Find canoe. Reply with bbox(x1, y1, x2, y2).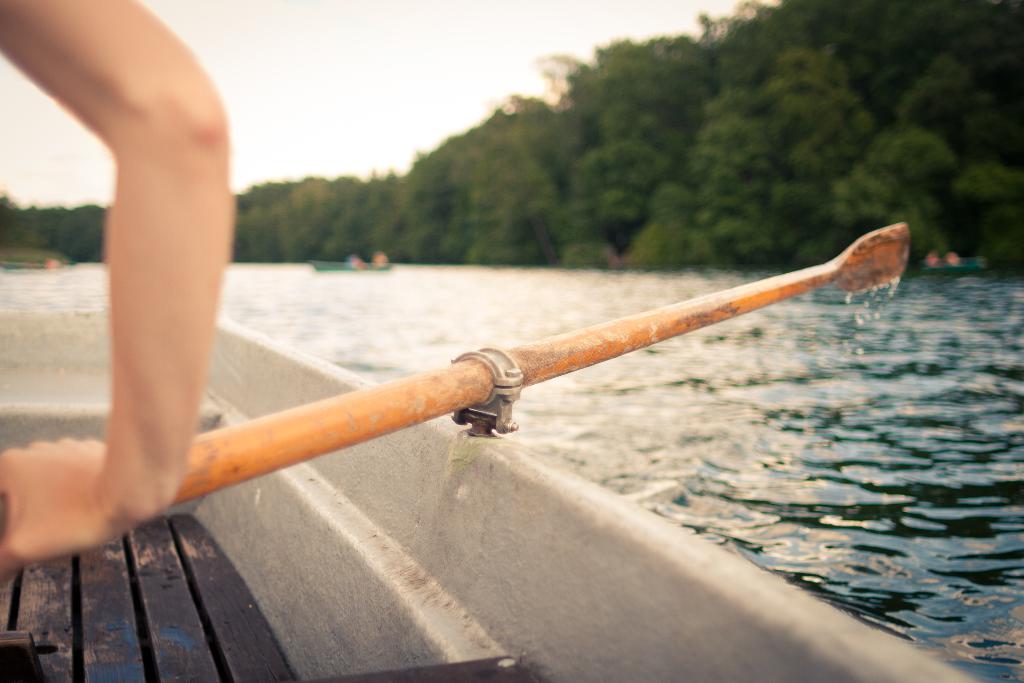
bbox(0, 302, 988, 682).
